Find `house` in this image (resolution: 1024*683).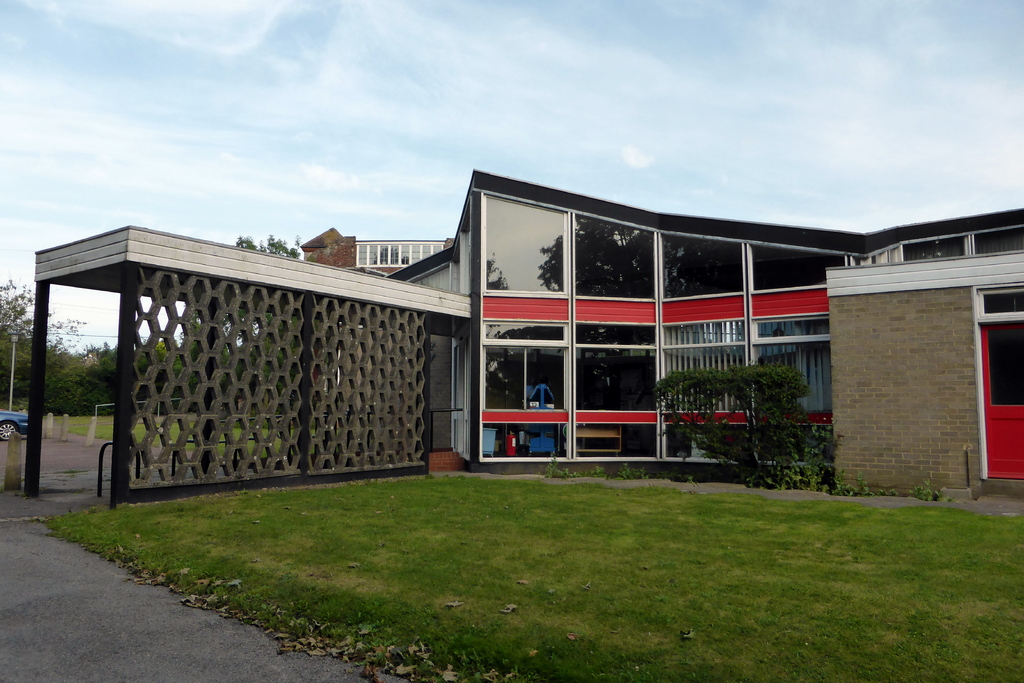
<region>808, 227, 1023, 499</region>.
